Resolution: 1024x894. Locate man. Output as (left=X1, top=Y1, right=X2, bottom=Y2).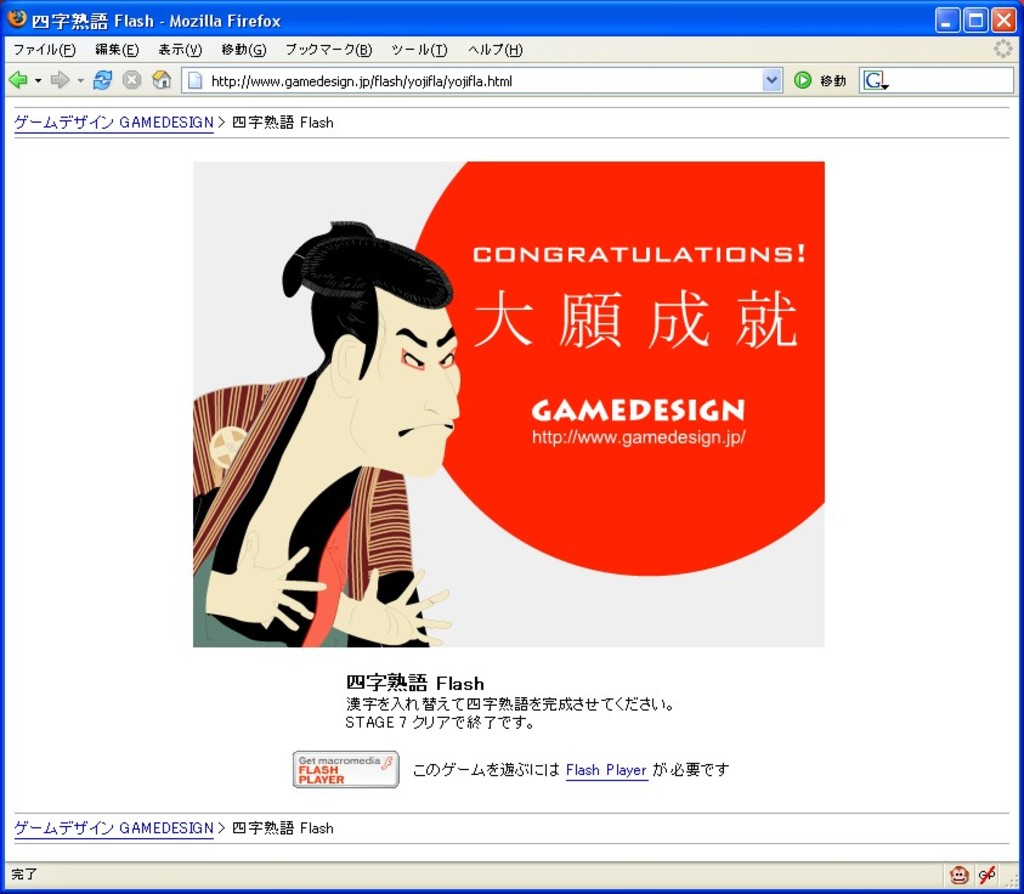
(left=194, top=220, right=460, bottom=647).
